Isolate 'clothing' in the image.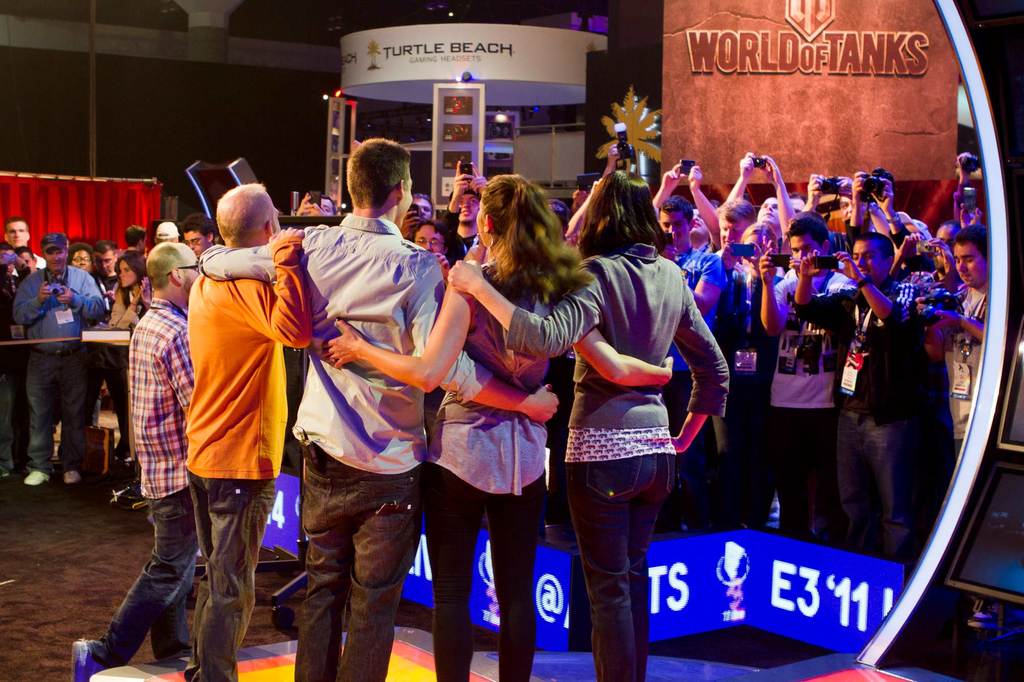
Isolated region: bbox(196, 210, 492, 681).
